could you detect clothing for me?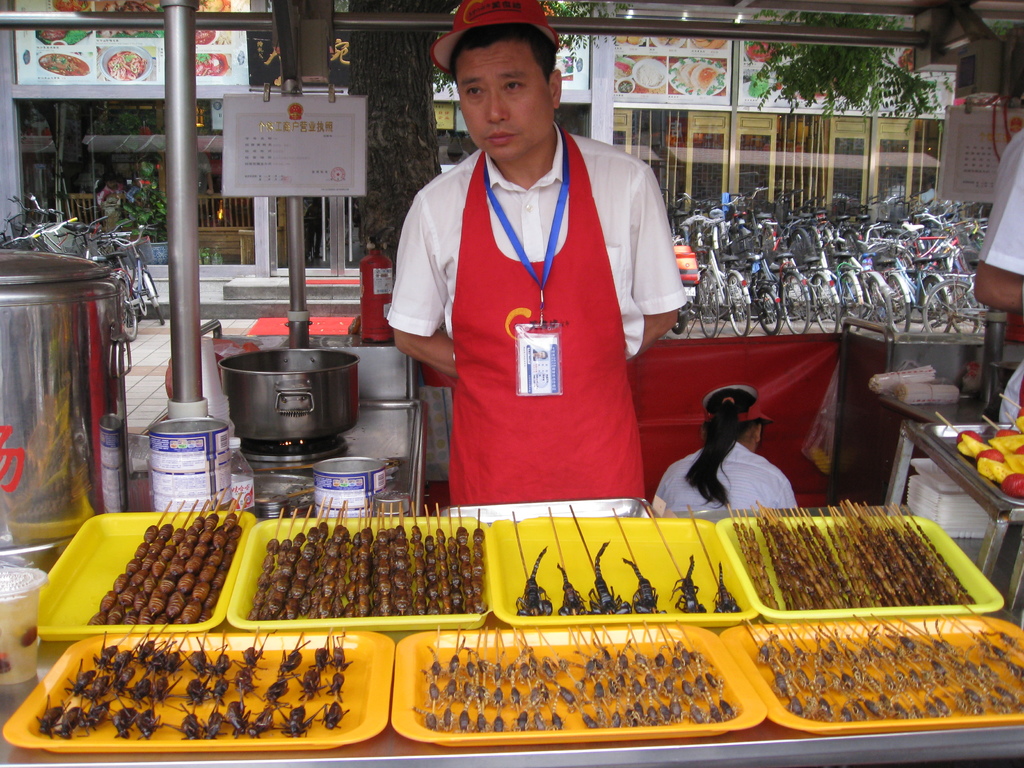
Detection result: 648, 438, 799, 517.
